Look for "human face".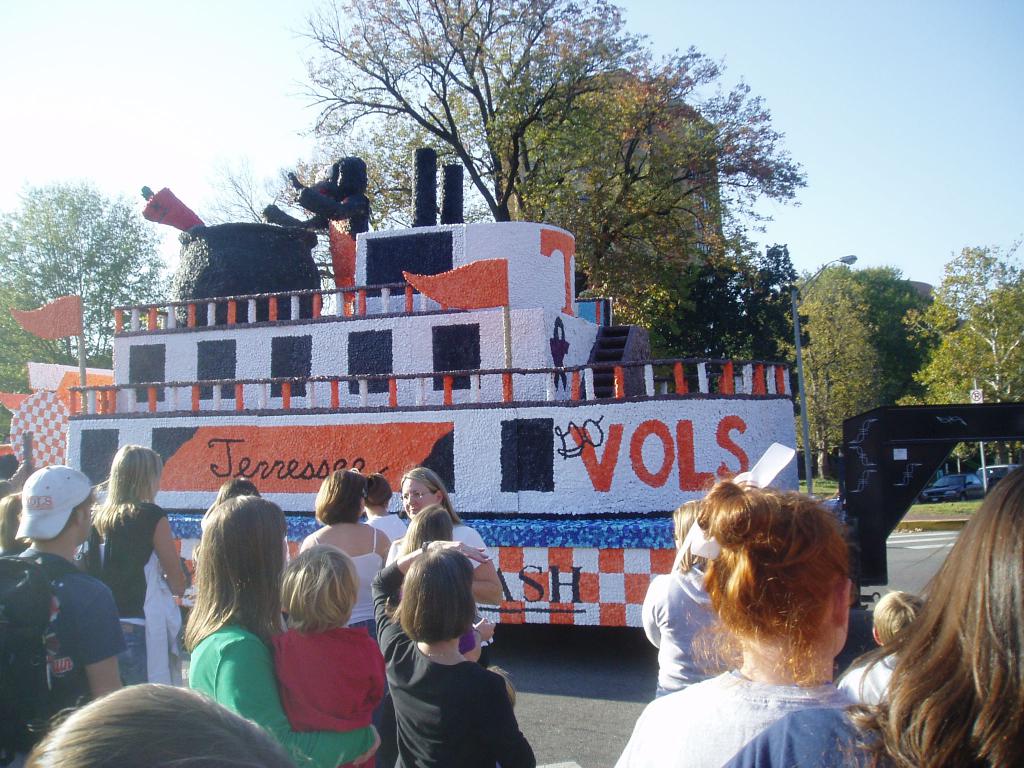
Found: left=400, top=477, right=437, bottom=518.
